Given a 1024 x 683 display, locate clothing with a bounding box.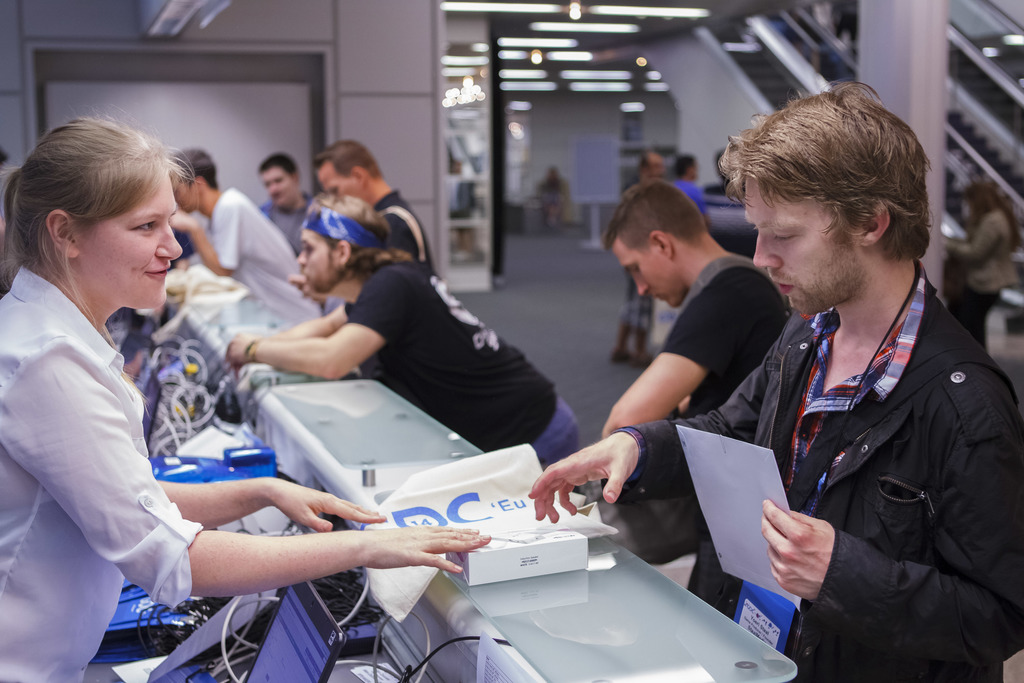
Located: [346,260,580,470].
